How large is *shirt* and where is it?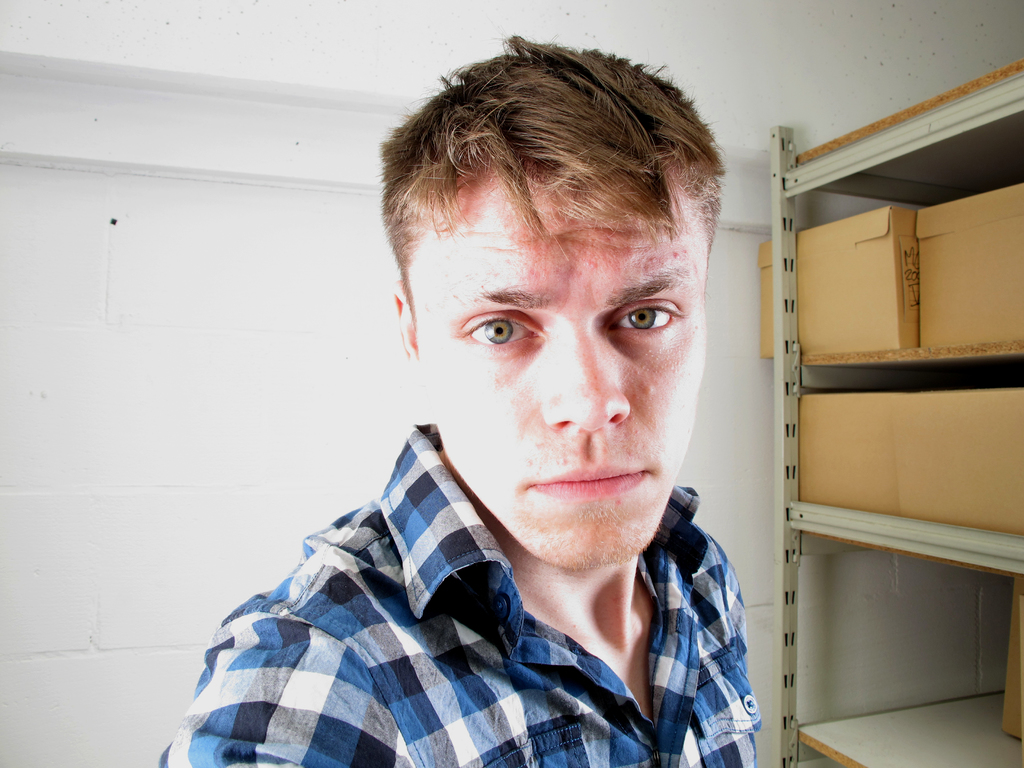
Bounding box: box(157, 426, 761, 765).
